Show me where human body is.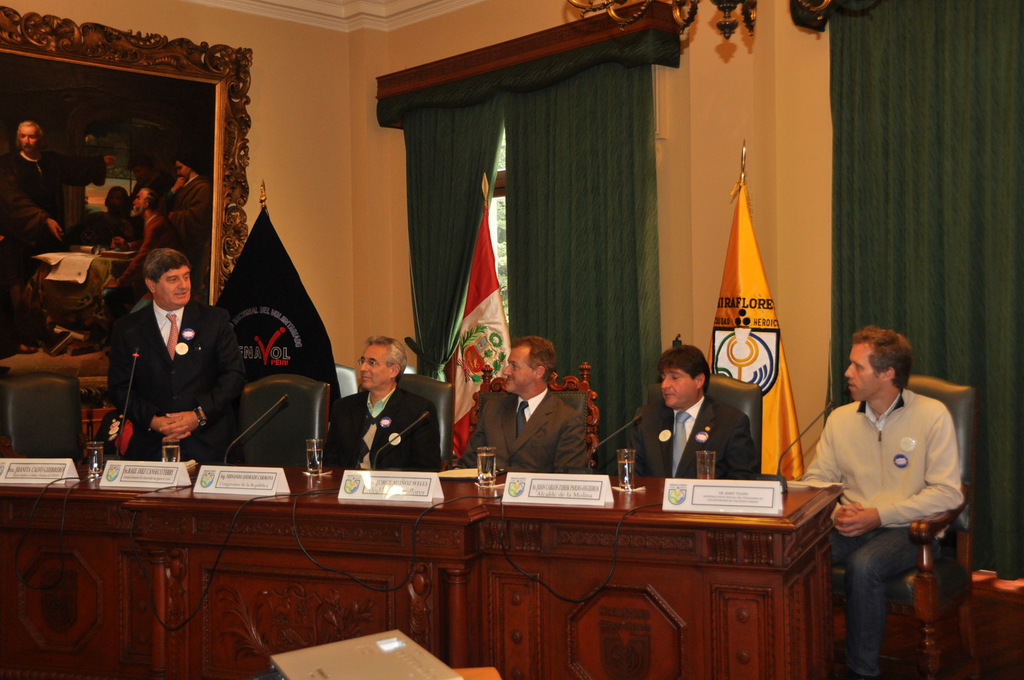
human body is at locate(813, 333, 981, 679).
